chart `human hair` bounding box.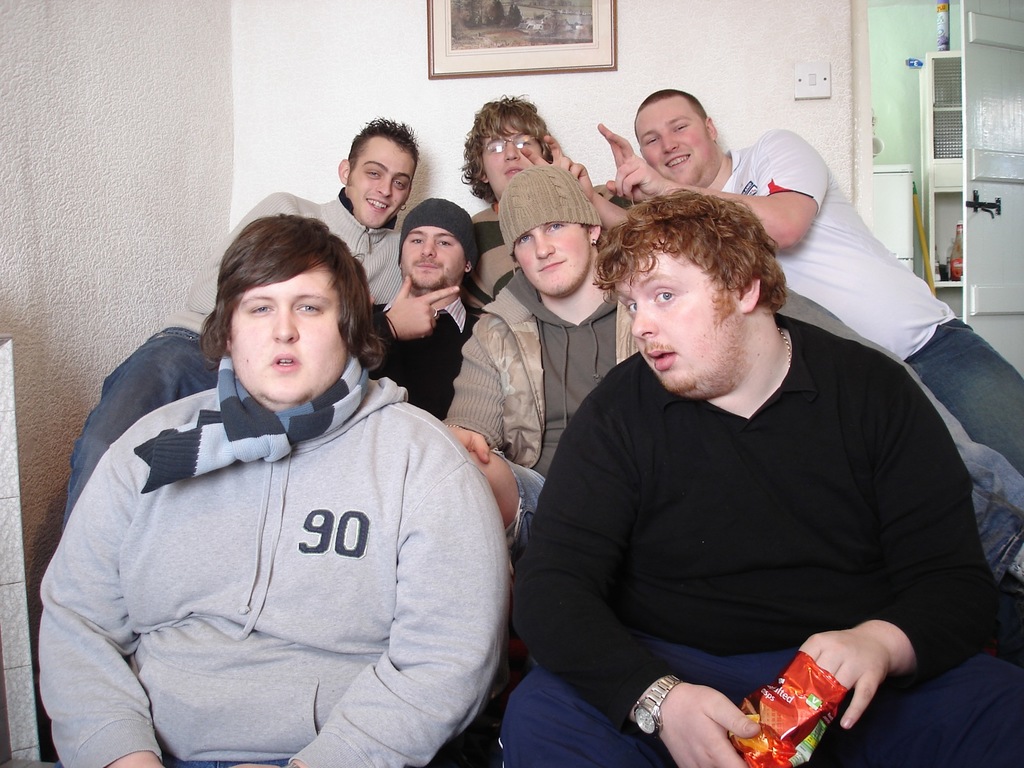
Charted: Rect(347, 115, 421, 188).
